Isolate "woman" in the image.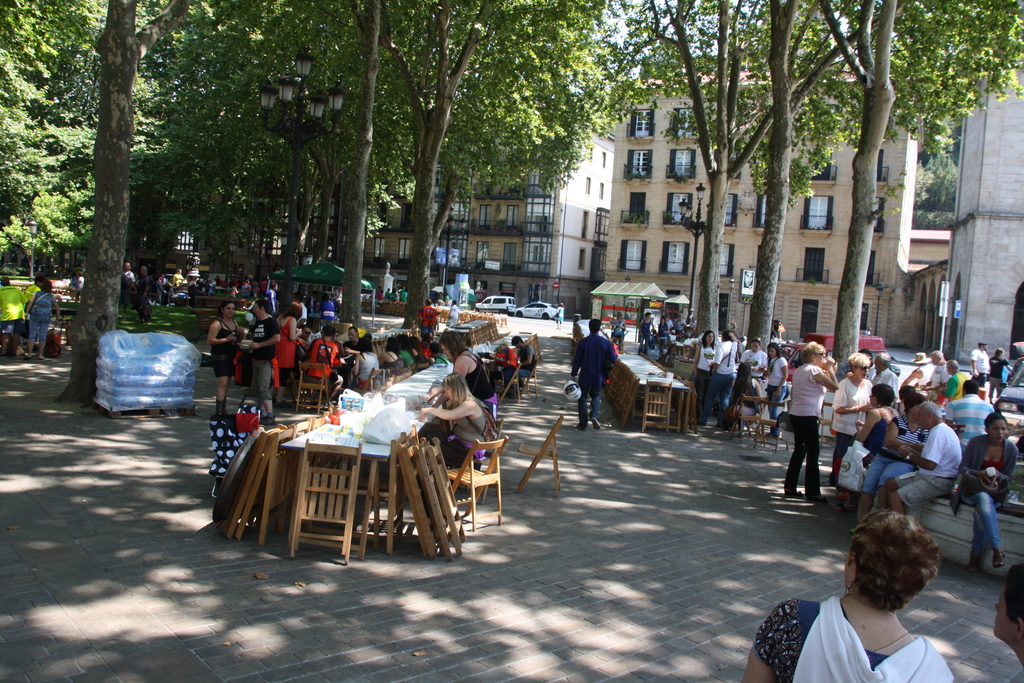
Isolated region: crop(728, 362, 762, 415).
